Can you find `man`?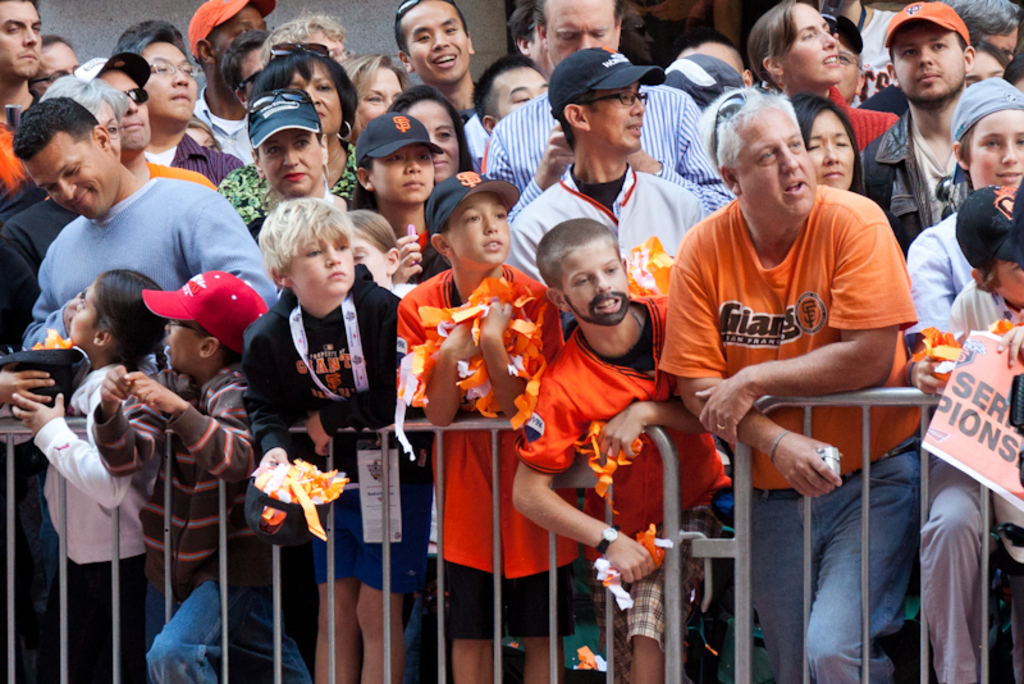
Yes, bounding box: (x1=397, y1=0, x2=479, y2=129).
